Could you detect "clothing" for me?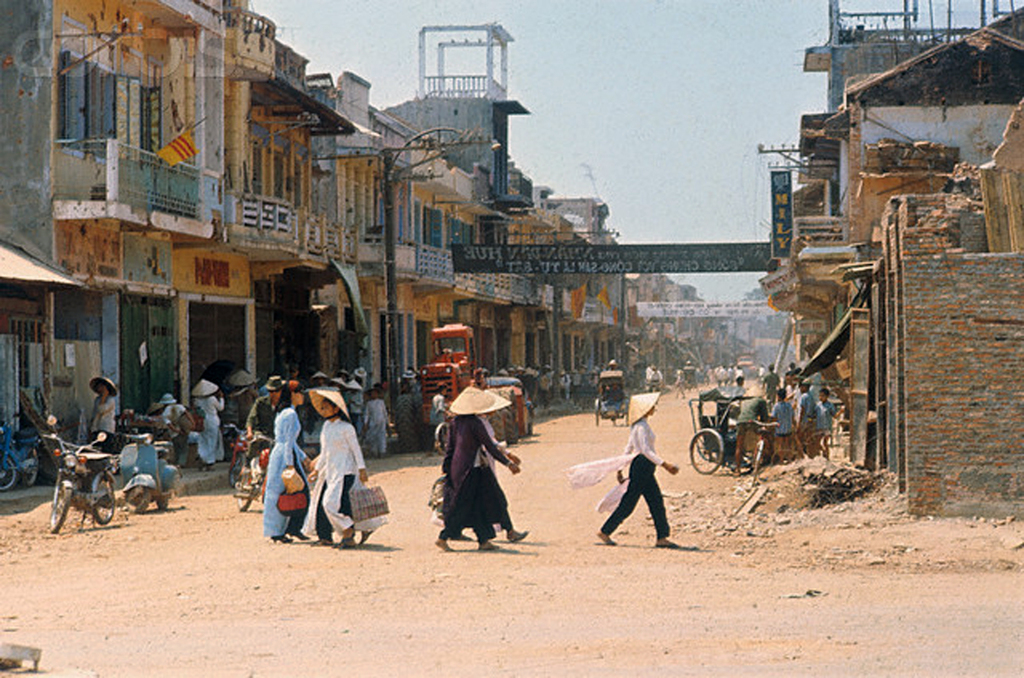
Detection result: [477,414,513,533].
